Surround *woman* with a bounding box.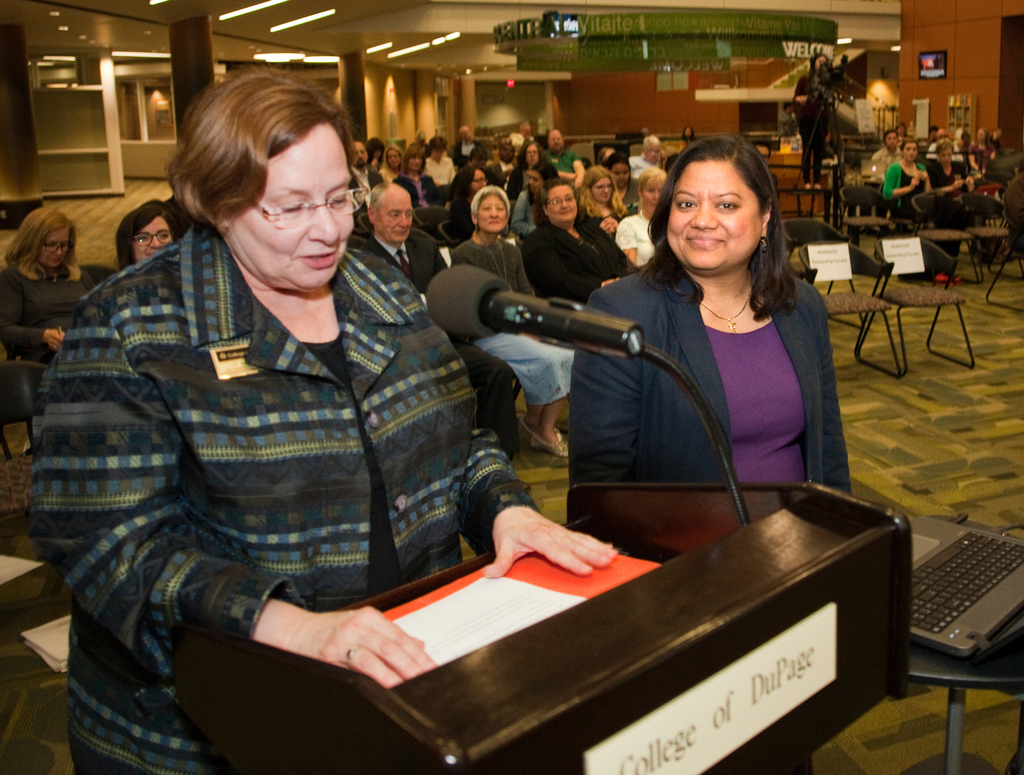
(left=392, top=148, right=445, bottom=207).
